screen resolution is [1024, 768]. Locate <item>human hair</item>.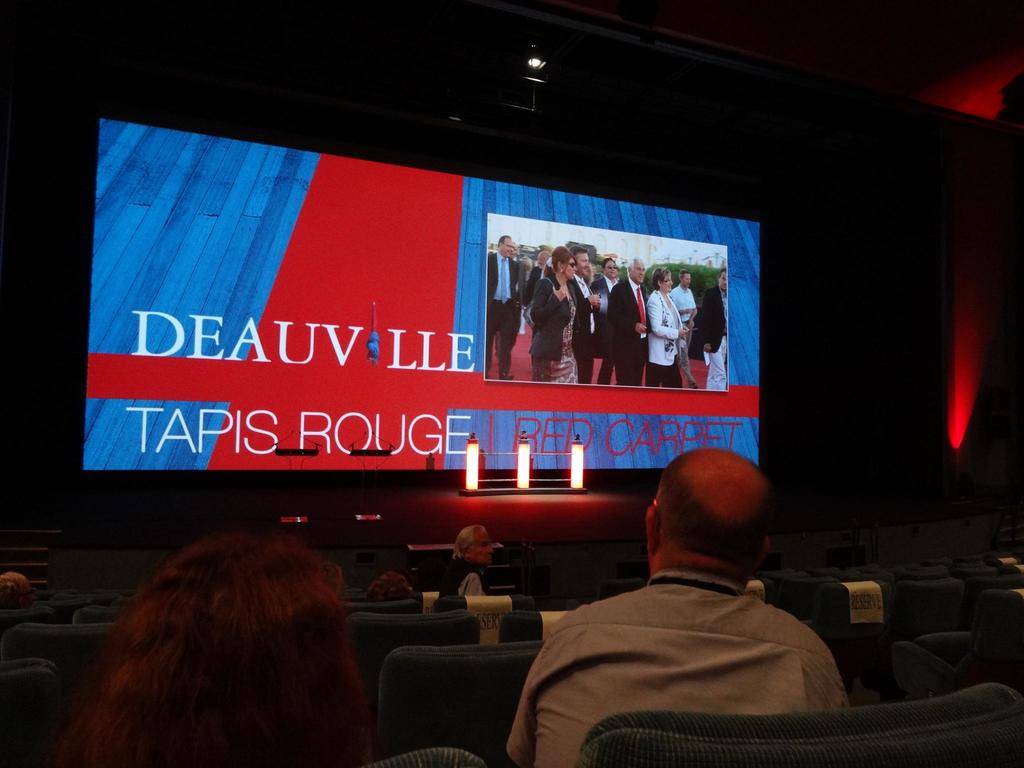
[x1=652, y1=271, x2=666, y2=288].
